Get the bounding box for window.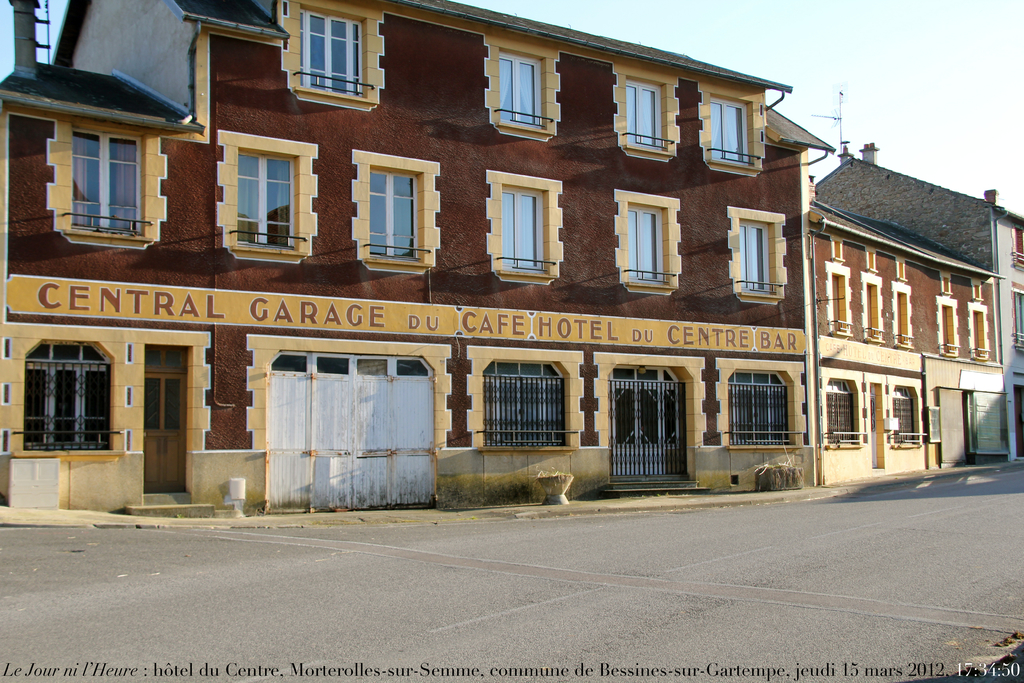
[left=897, top=288, right=911, bottom=350].
